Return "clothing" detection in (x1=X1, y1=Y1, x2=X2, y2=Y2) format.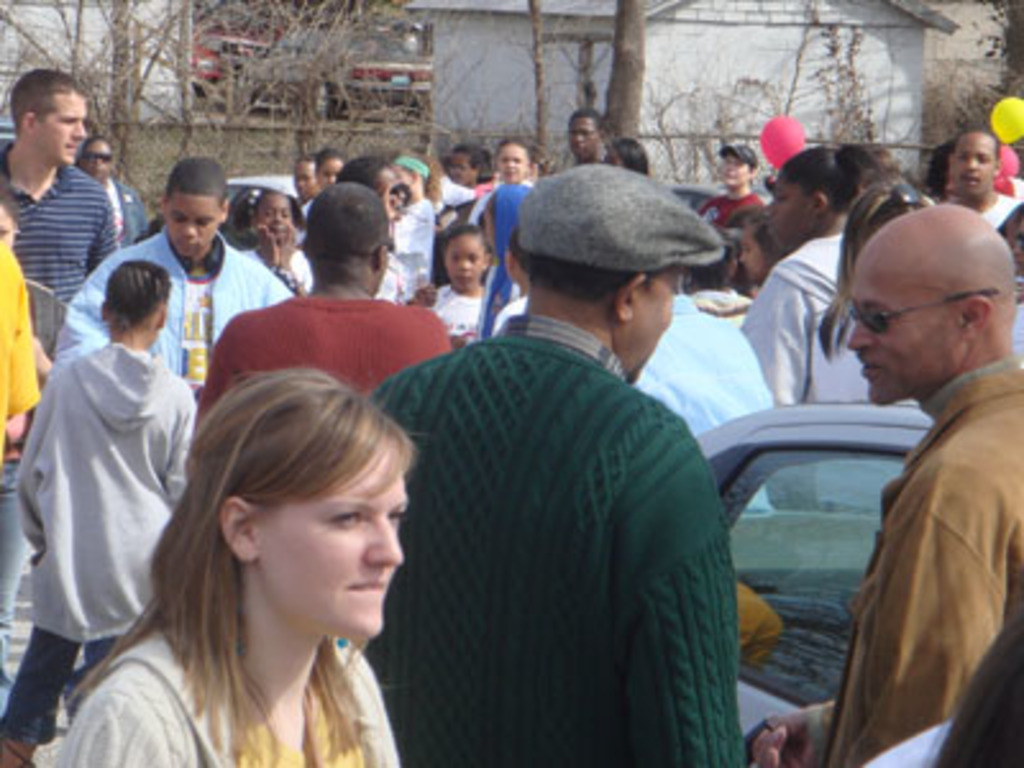
(x1=49, y1=223, x2=292, y2=387).
